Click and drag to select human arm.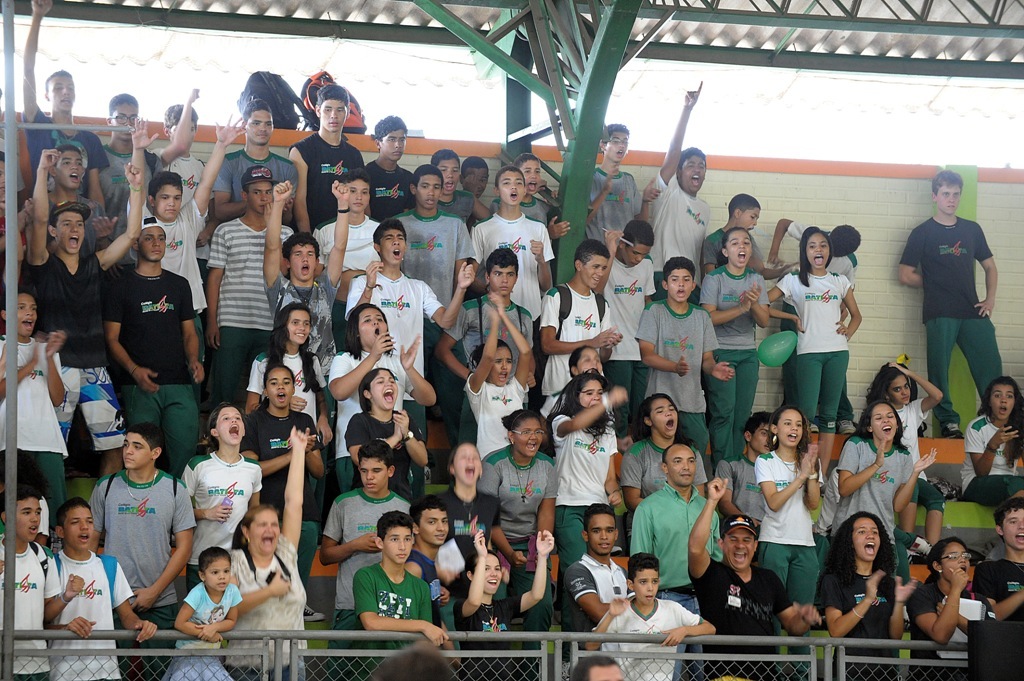
Selection: Rect(13, 165, 30, 209).
